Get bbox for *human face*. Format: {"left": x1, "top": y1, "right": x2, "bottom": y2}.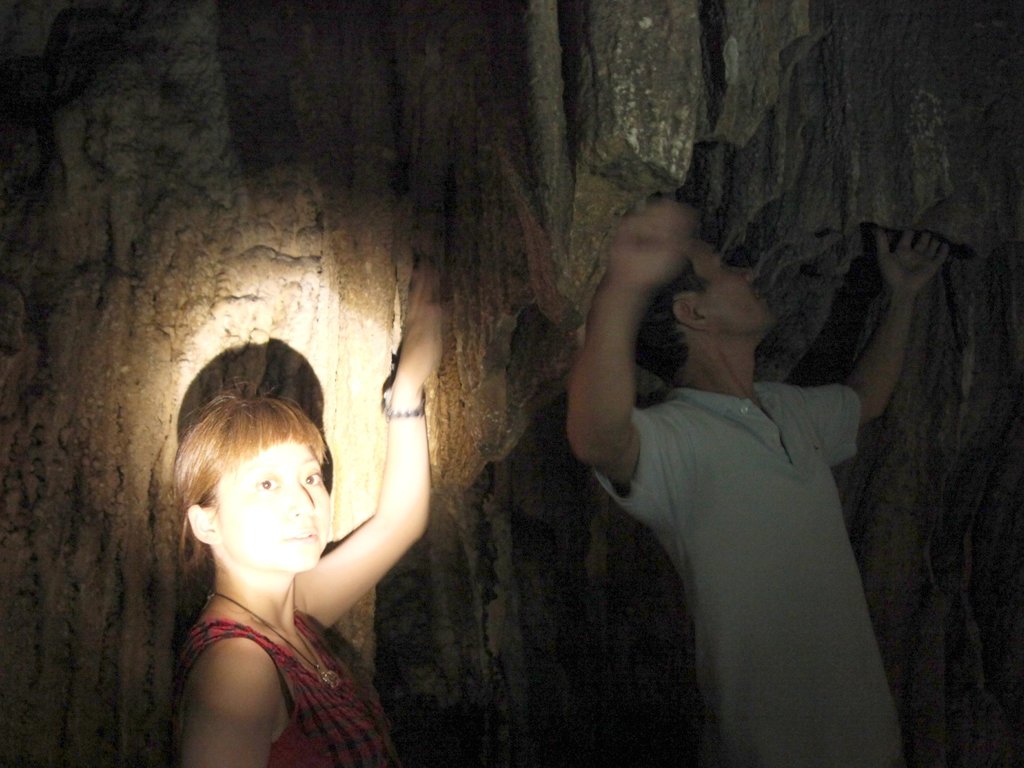
{"left": 684, "top": 237, "right": 779, "bottom": 333}.
